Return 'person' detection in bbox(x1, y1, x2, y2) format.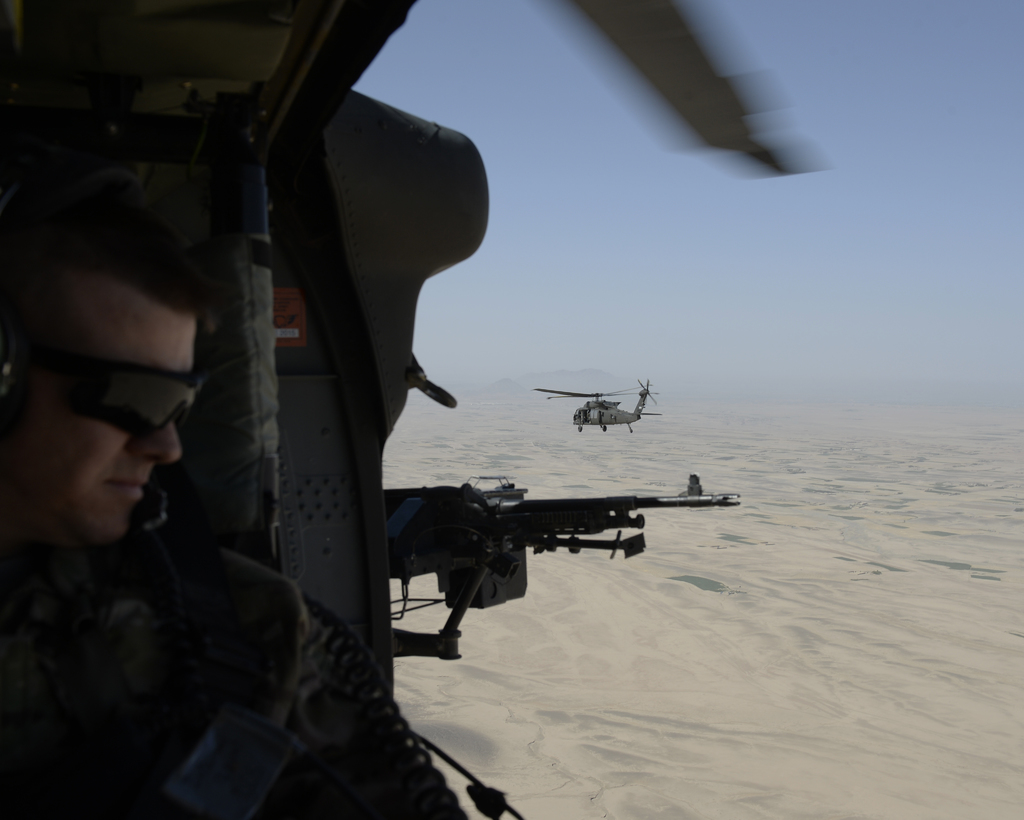
bbox(0, 195, 230, 819).
